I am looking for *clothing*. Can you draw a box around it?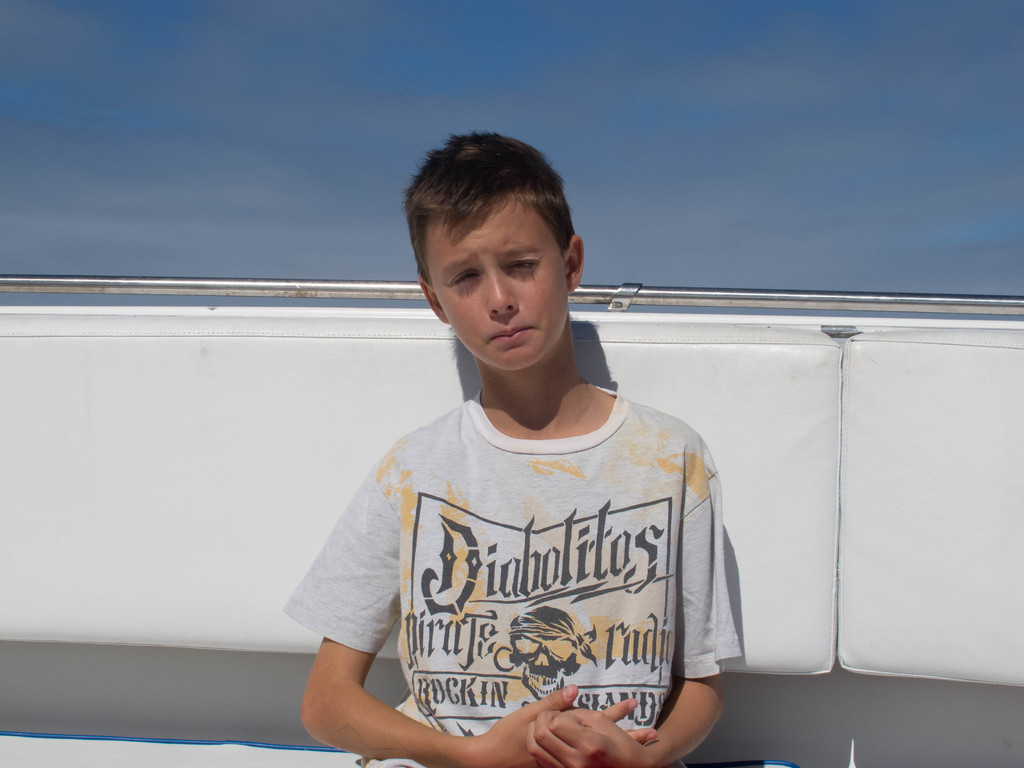
Sure, the bounding box is left=294, top=358, right=730, bottom=753.
